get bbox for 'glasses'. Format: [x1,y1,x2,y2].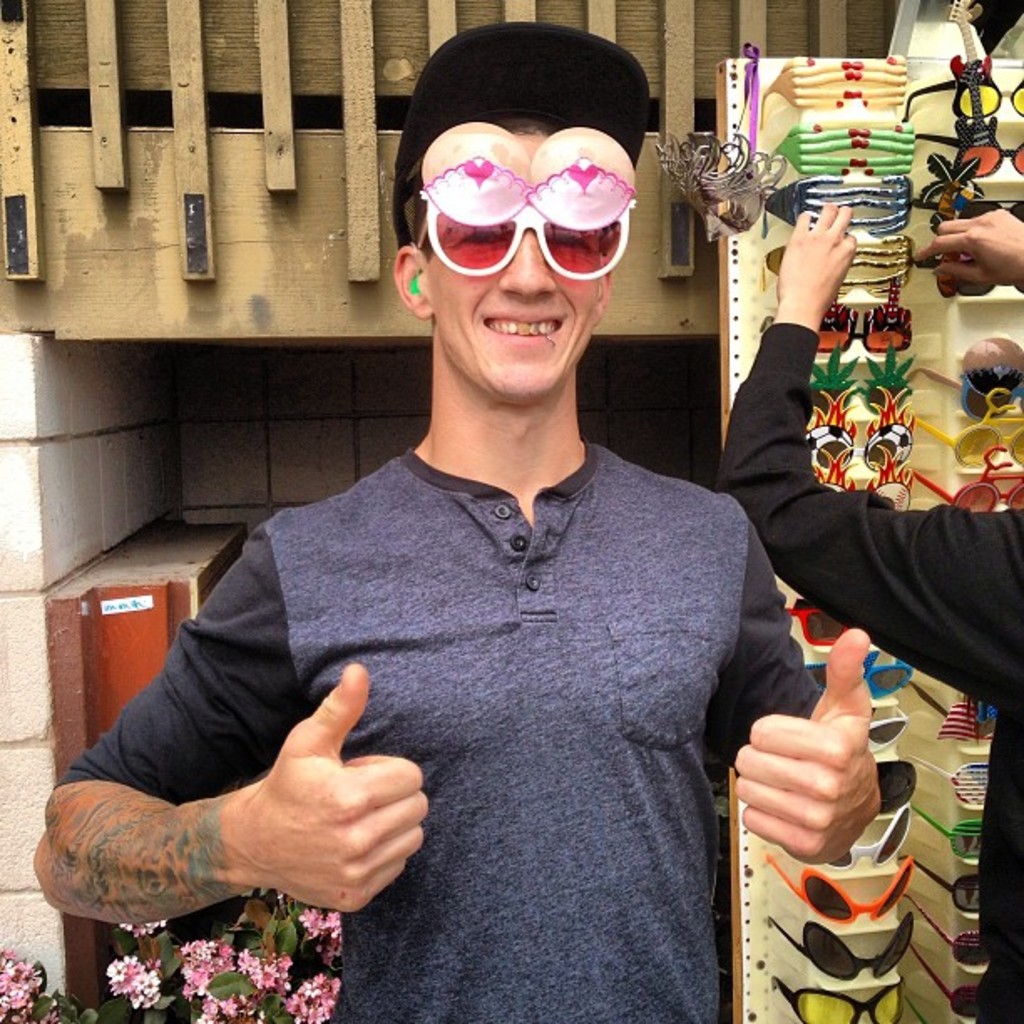
[408,117,627,289].
